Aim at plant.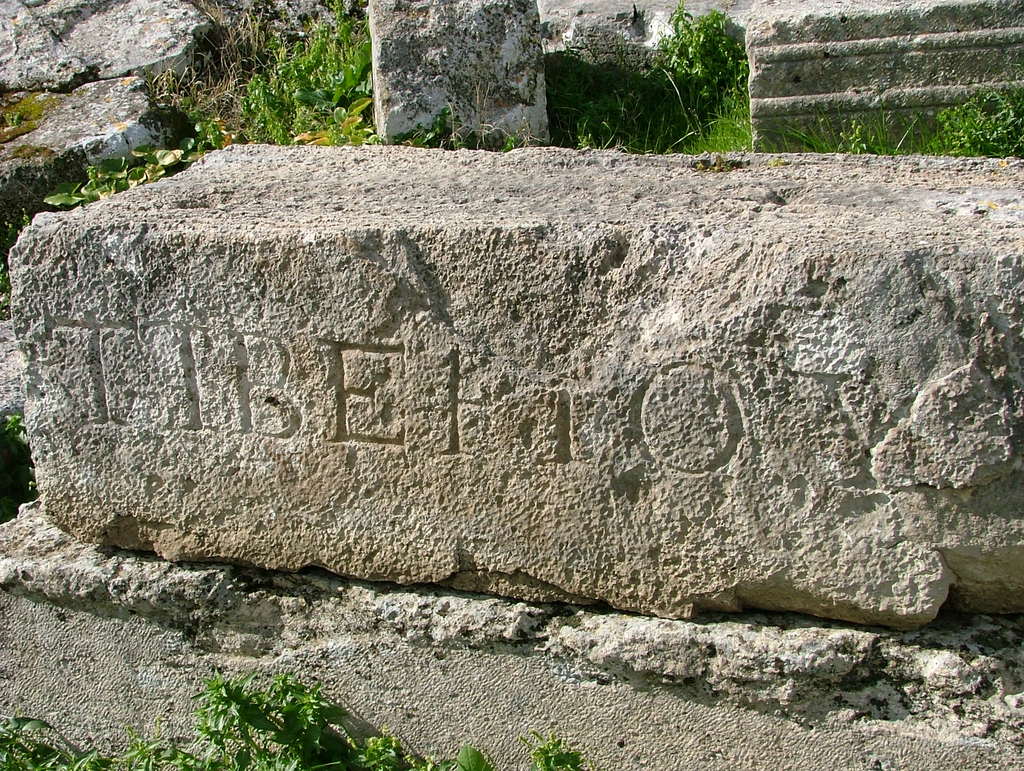
Aimed at {"left": 0, "top": 83, "right": 58, "bottom": 150}.
